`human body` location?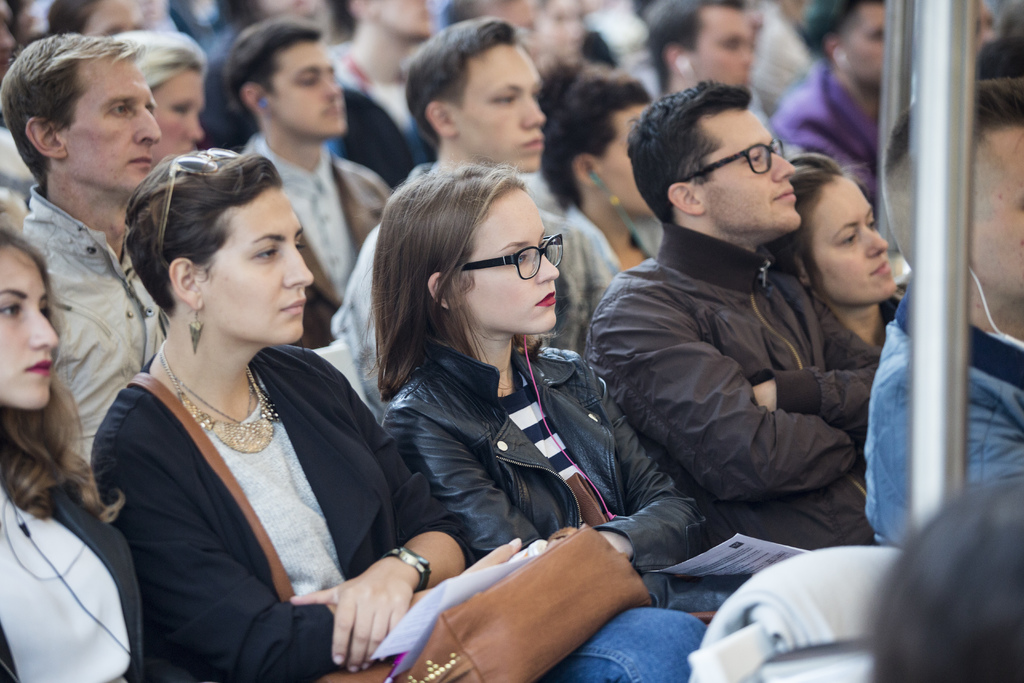
95/146/375/682
